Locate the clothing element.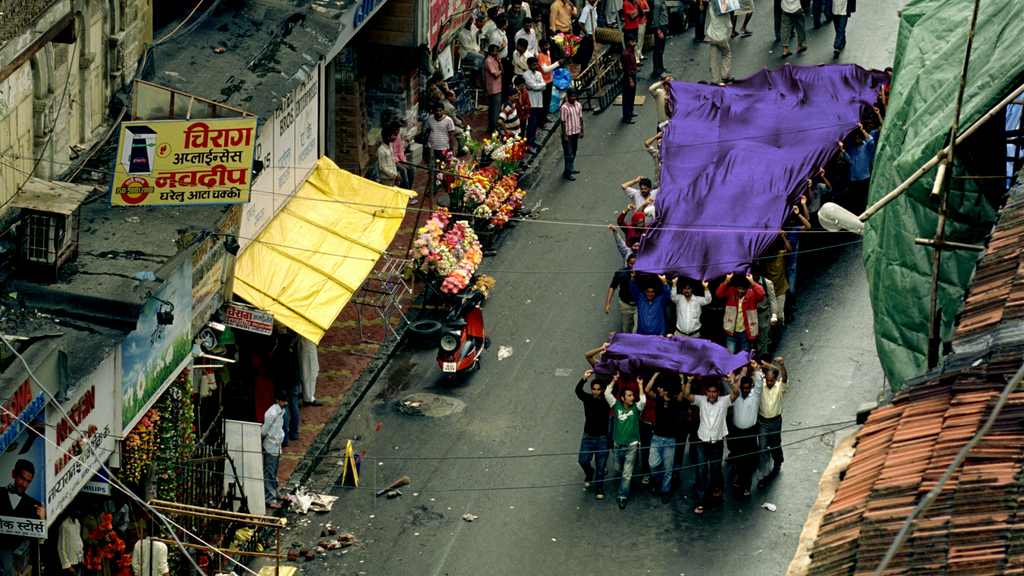
Element bbox: bbox(611, 387, 648, 445).
